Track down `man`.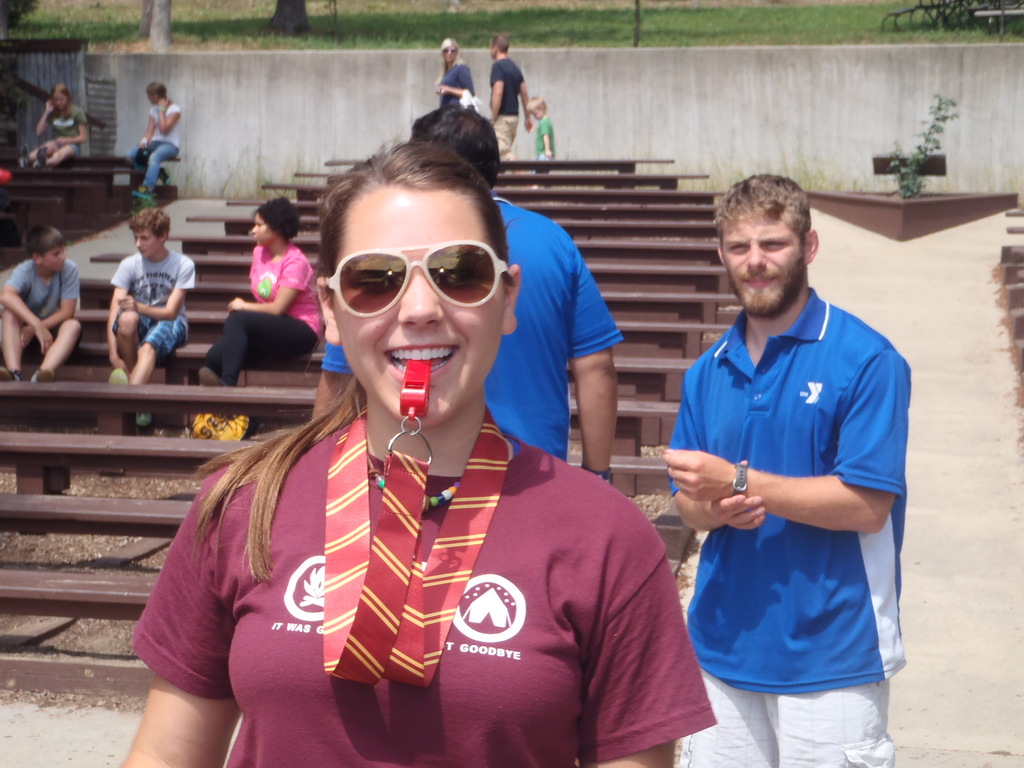
Tracked to bbox(638, 173, 917, 767).
